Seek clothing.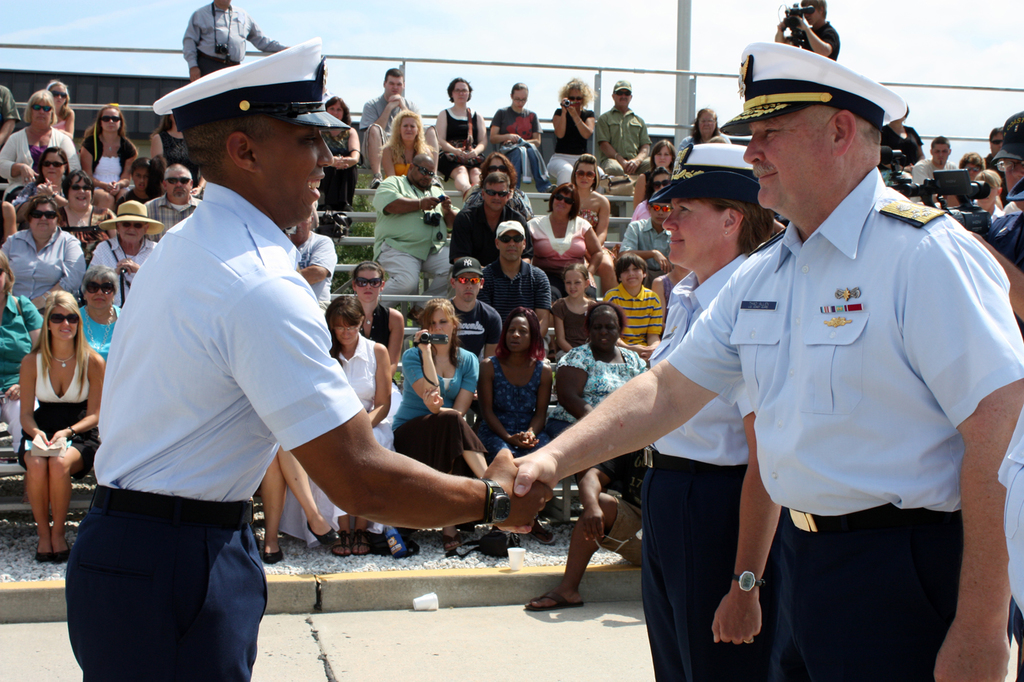
[449,185,528,267].
